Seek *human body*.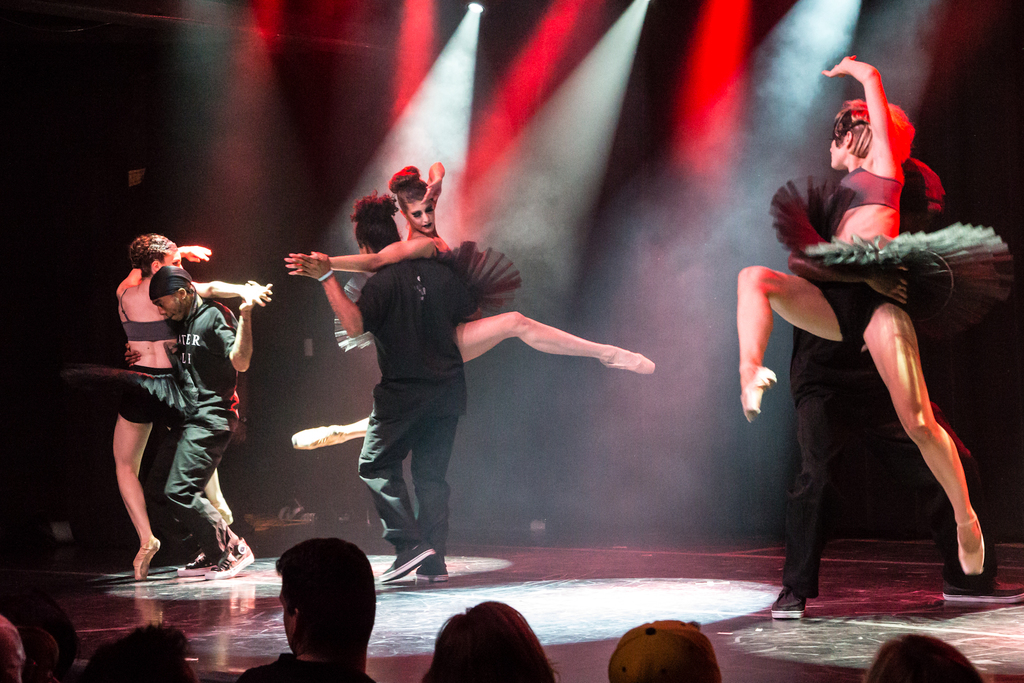
l=760, t=322, r=995, b=622.
